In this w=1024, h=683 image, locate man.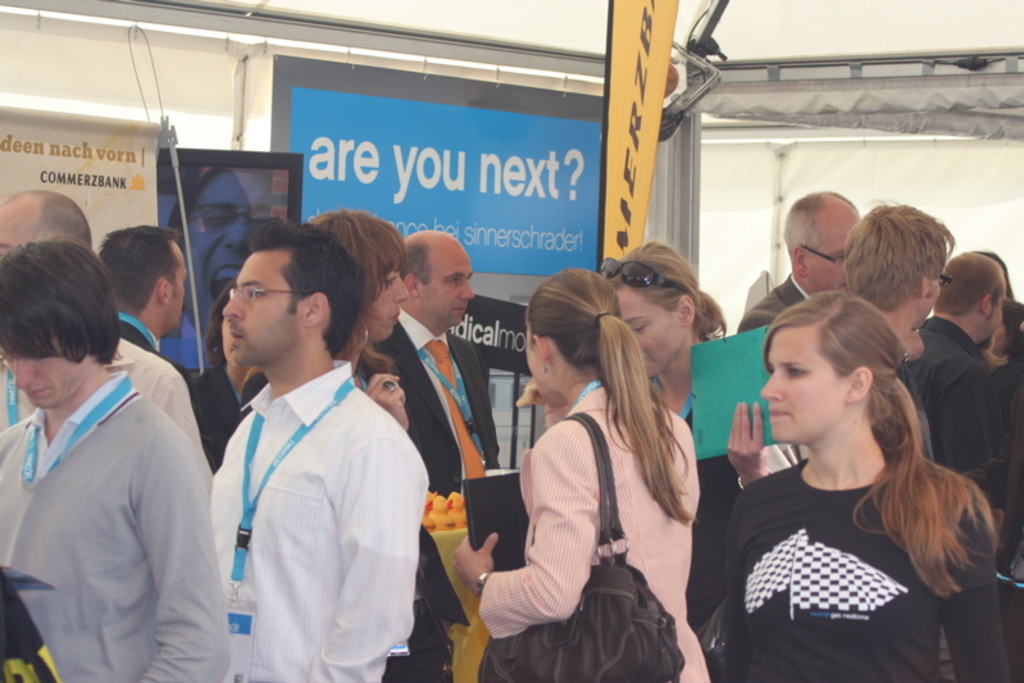
Bounding box: (96, 224, 223, 482).
